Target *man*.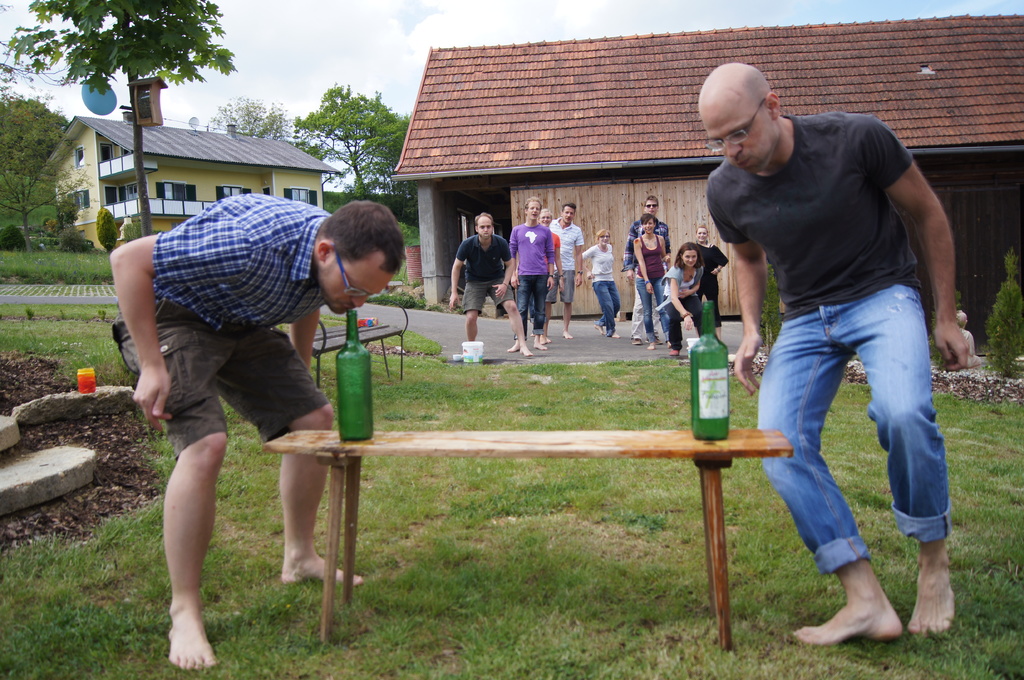
Target region: box(508, 196, 559, 351).
